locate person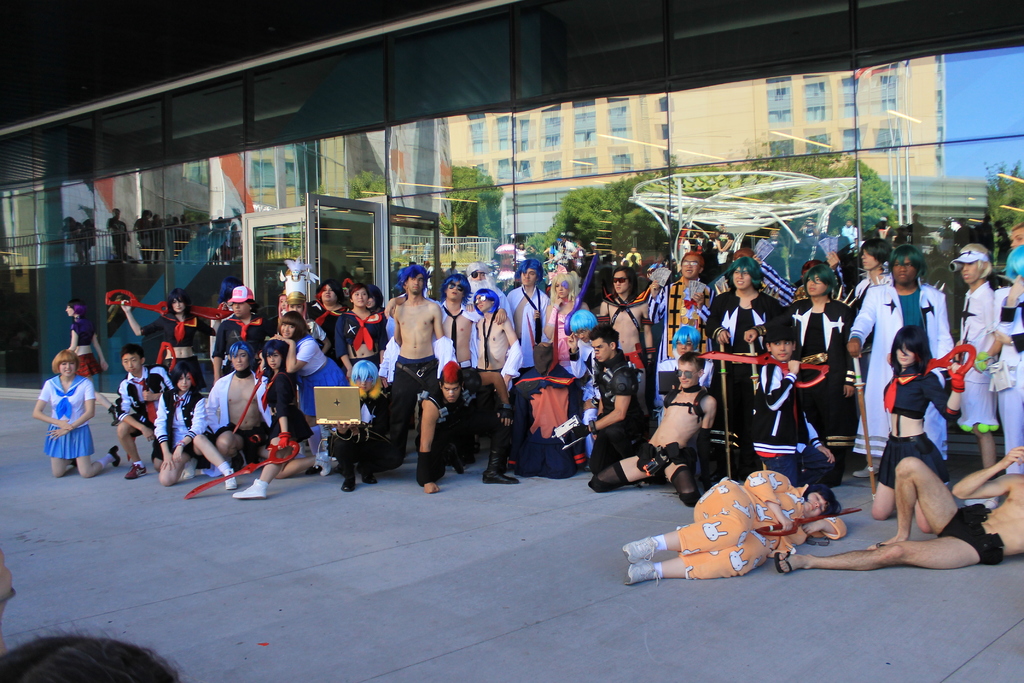
locate(0, 621, 180, 682)
